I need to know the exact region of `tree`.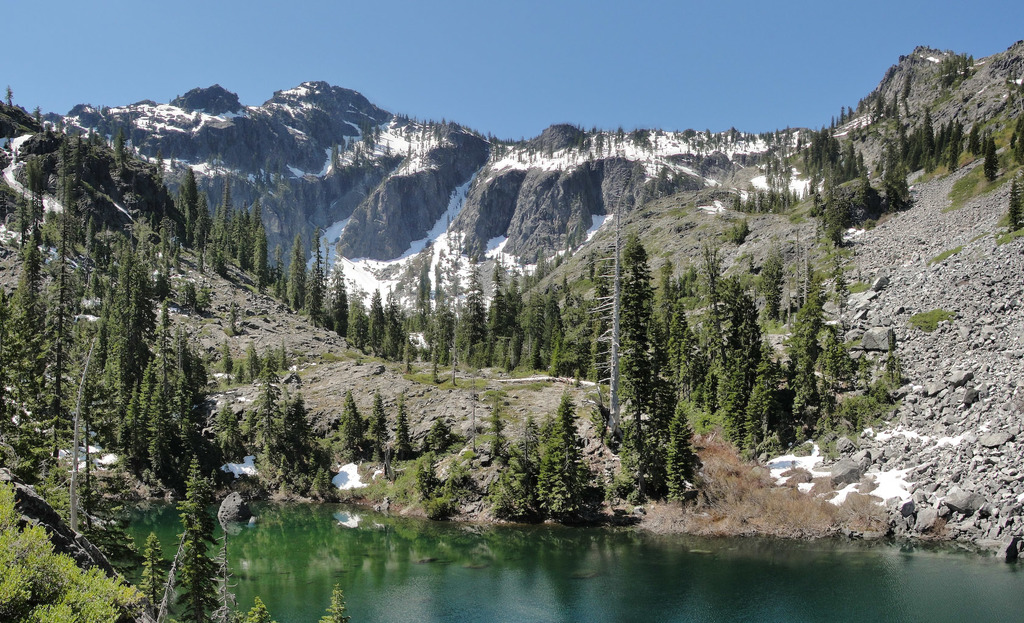
Region: 858:98:867:111.
